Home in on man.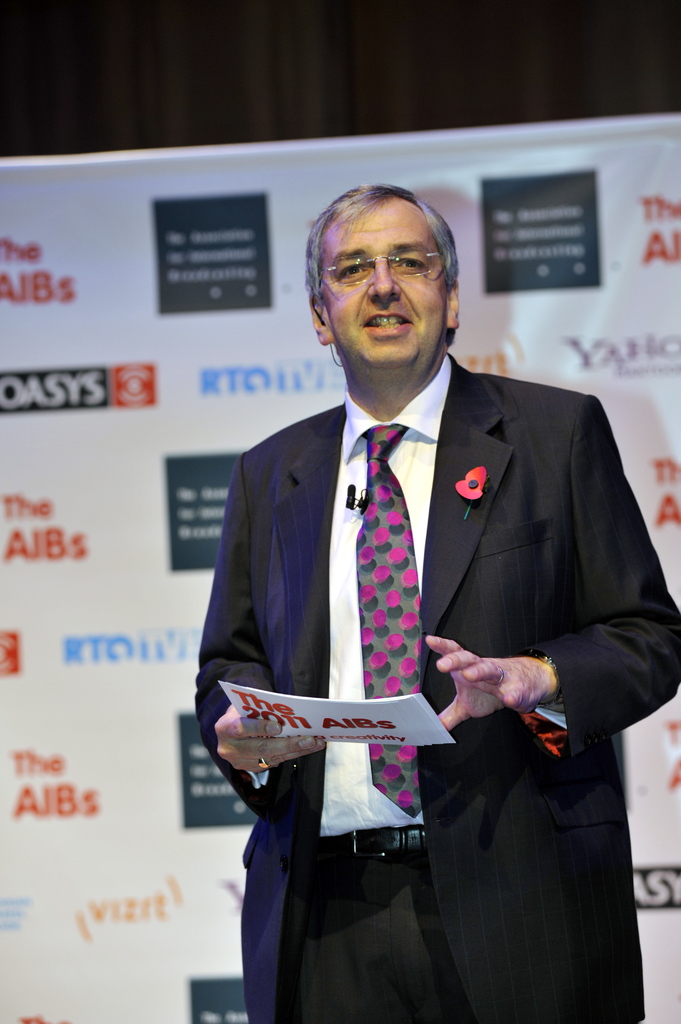
Homed in at 206:209:625:995.
